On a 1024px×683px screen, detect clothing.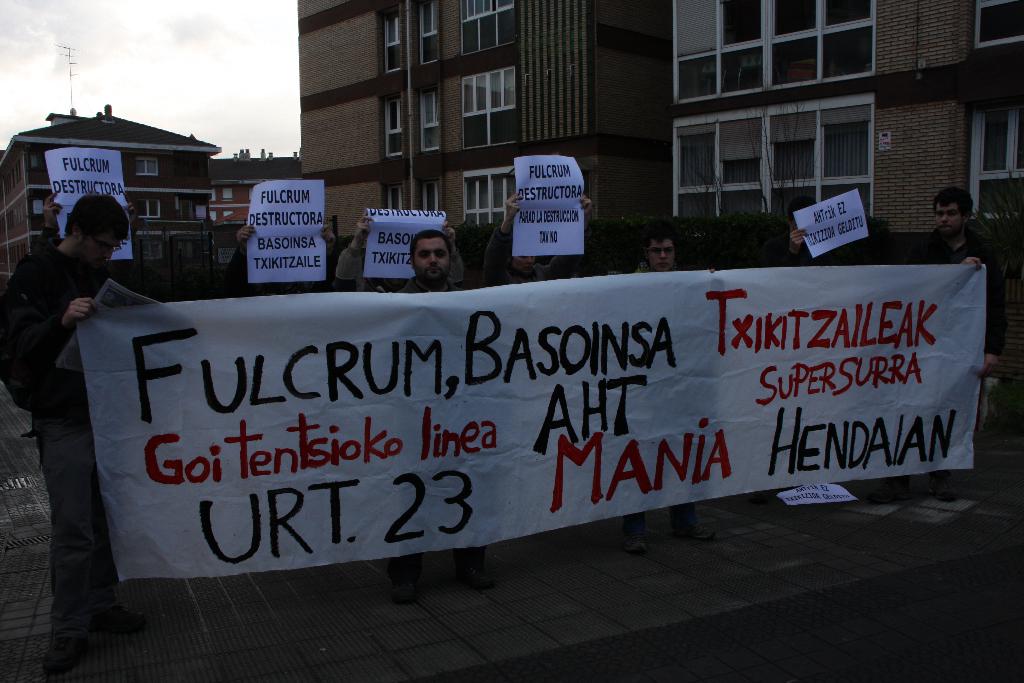
[left=0, top=249, right=118, bottom=682].
